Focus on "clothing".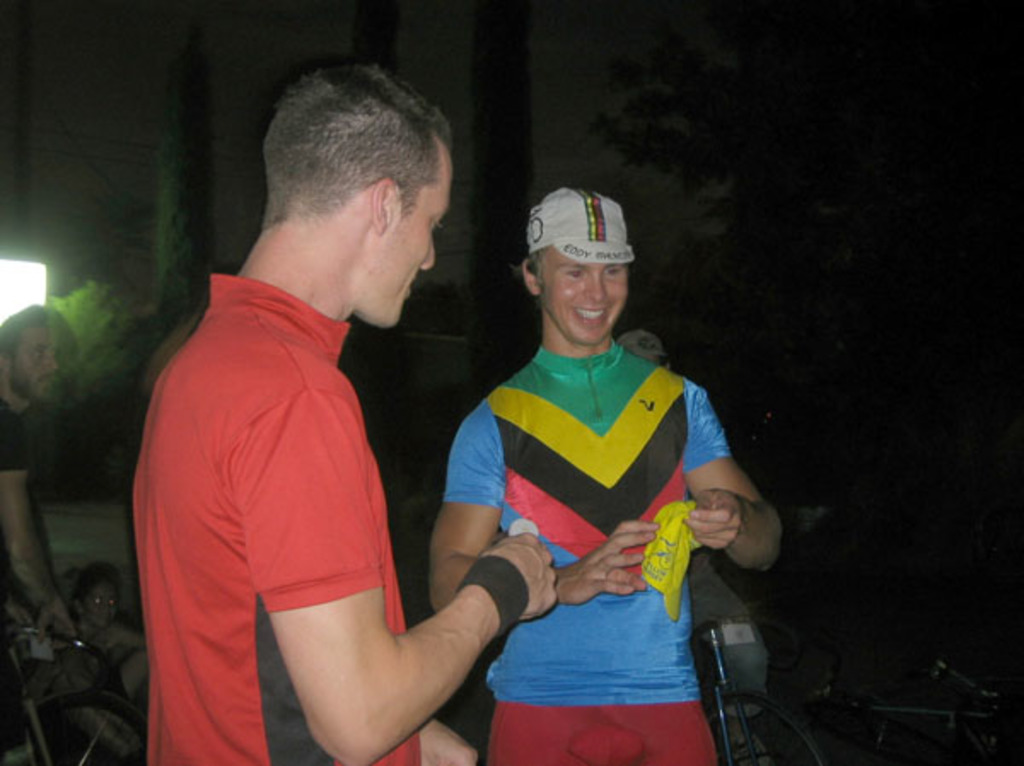
Focused at l=131, t=273, r=423, b=764.
